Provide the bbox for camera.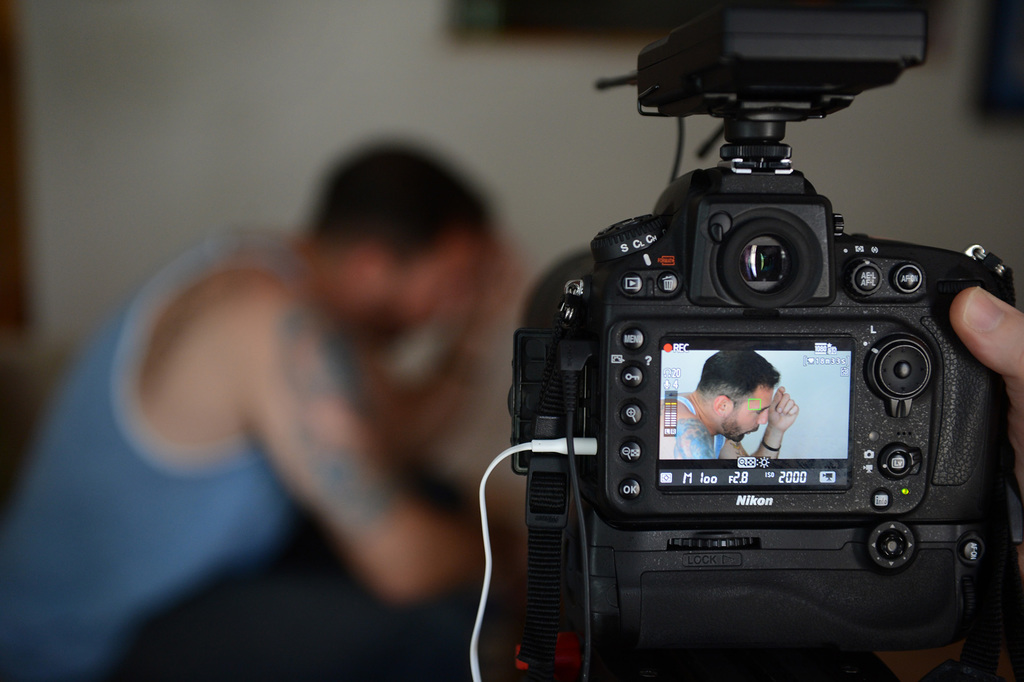
<region>481, 39, 1016, 681</region>.
